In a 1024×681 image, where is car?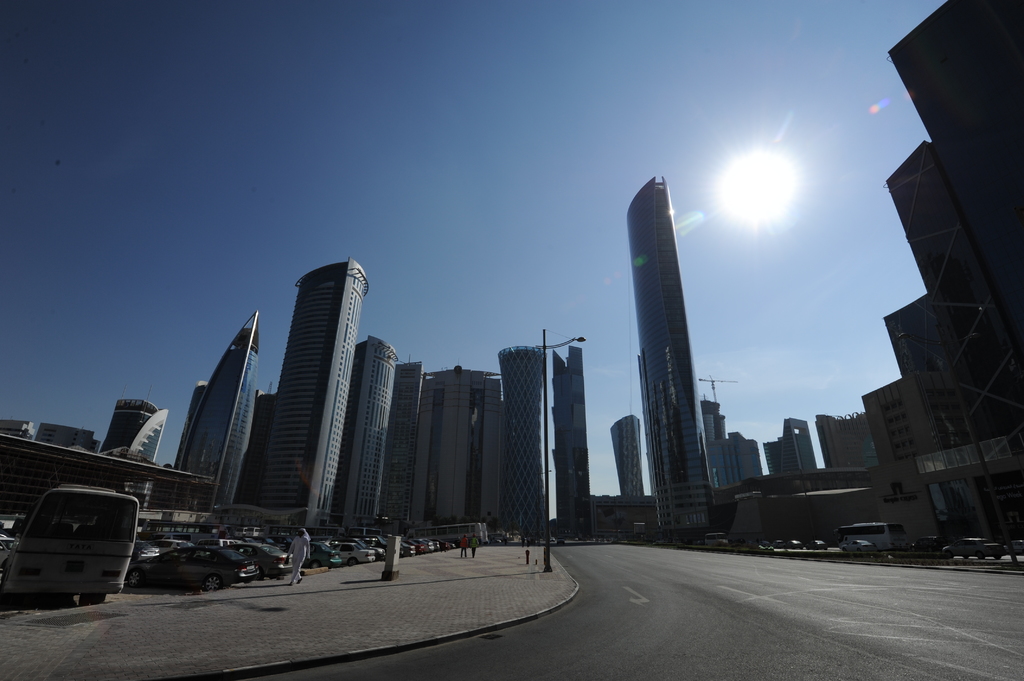
region(127, 539, 269, 598).
